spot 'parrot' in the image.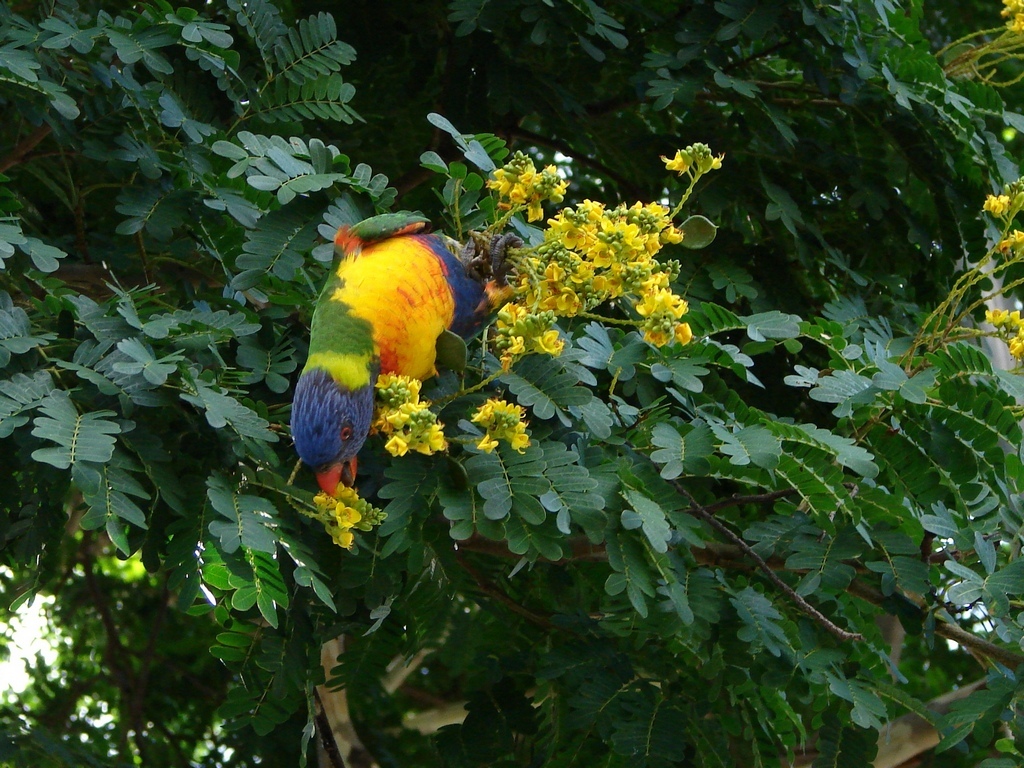
'parrot' found at box=[287, 208, 524, 490].
